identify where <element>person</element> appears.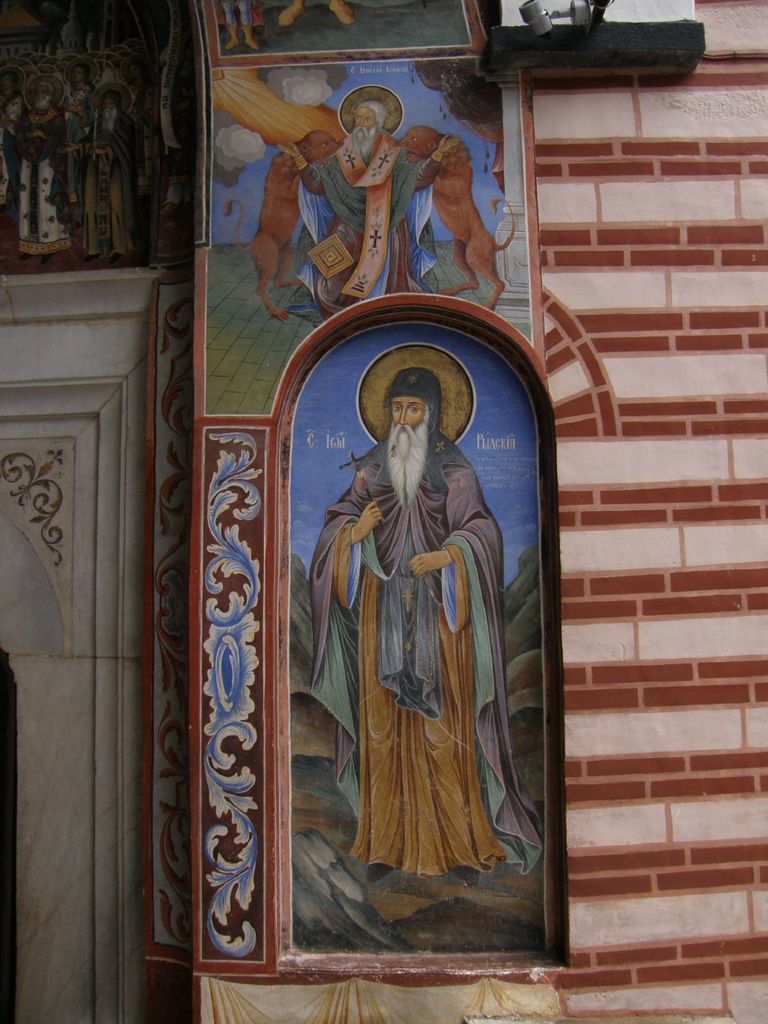
Appears at [274,104,463,316].
